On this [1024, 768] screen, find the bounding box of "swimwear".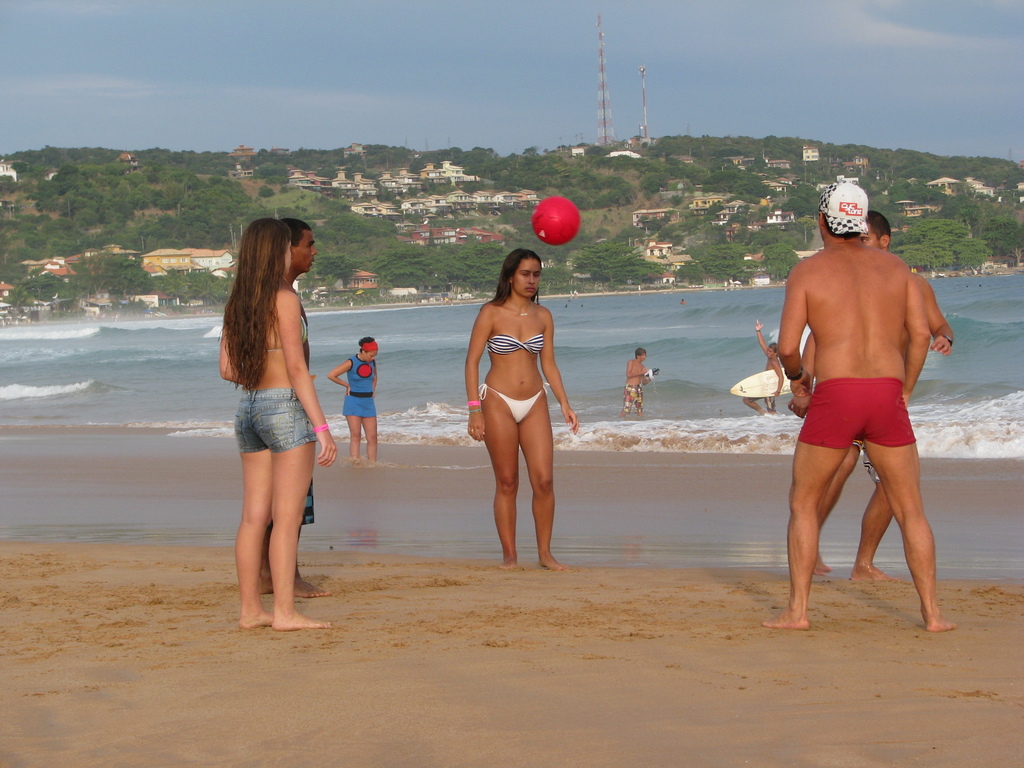
Bounding box: 486:332:544:355.
